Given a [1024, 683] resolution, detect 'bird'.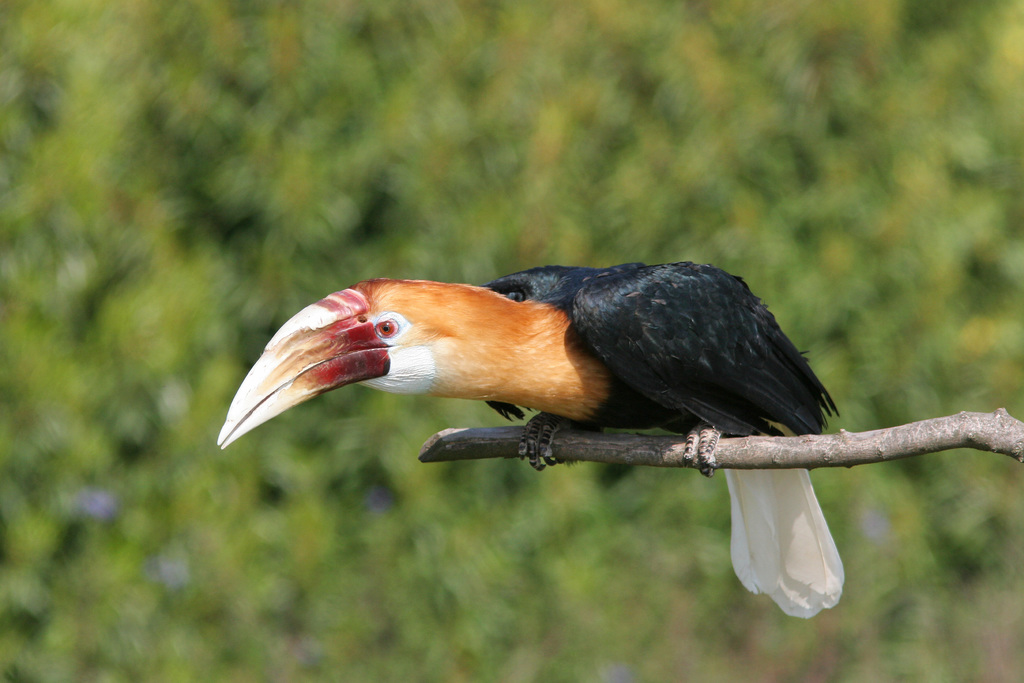
detection(243, 262, 839, 580).
